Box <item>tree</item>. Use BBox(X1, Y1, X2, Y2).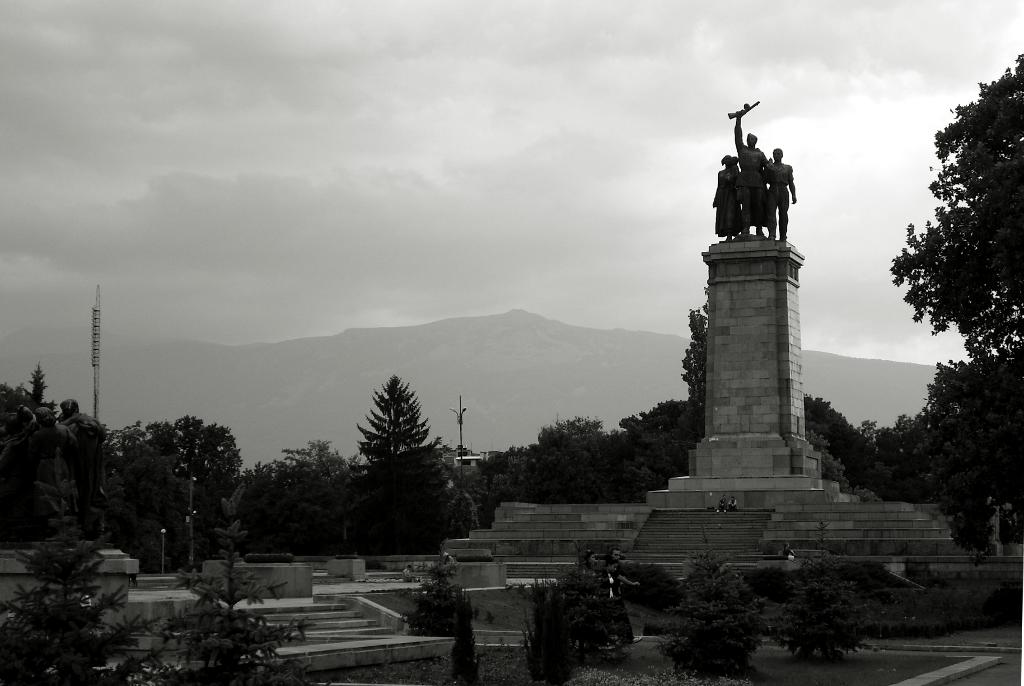
BBox(144, 410, 241, 495).
